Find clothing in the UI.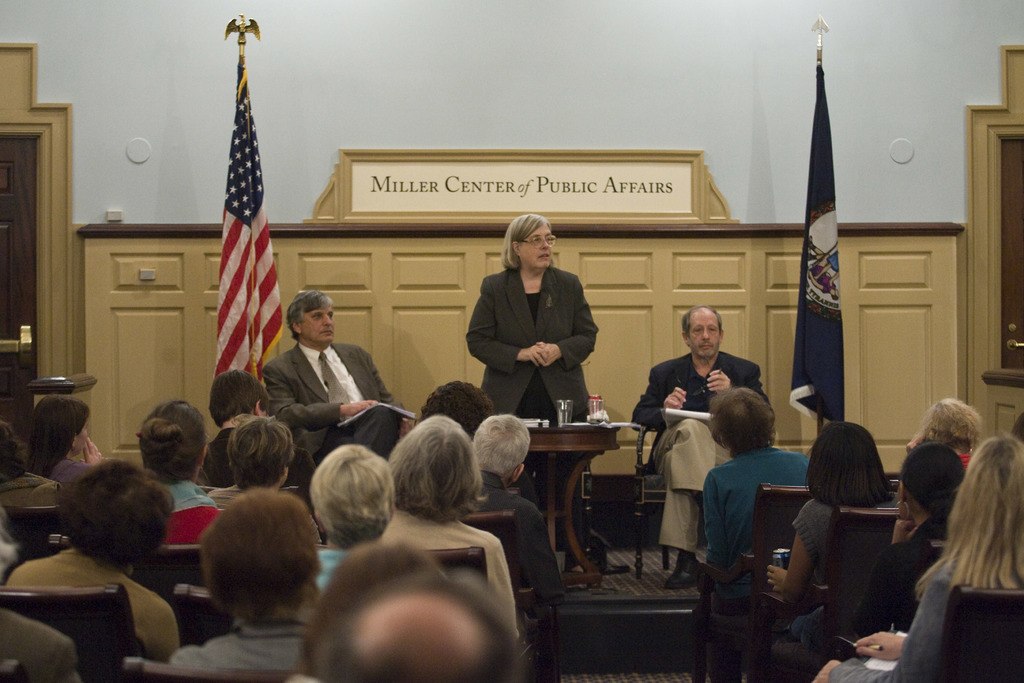
UI element at region(0, 534, 15, 579).
